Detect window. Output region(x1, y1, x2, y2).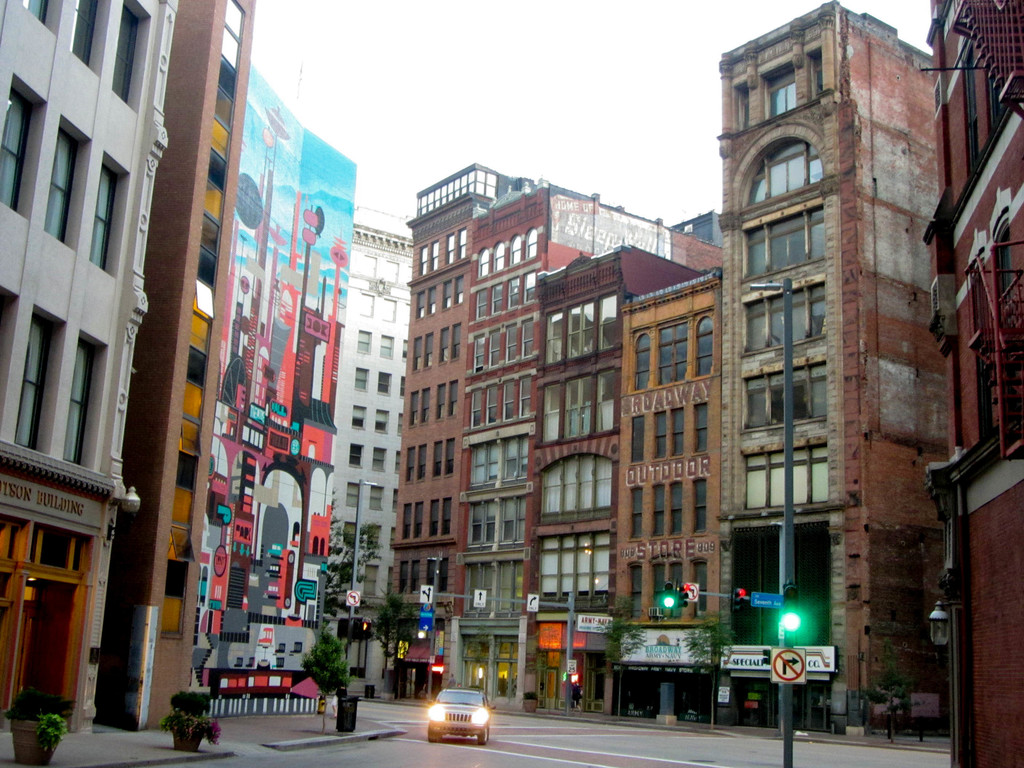
region(404, 303, 408, 324).
